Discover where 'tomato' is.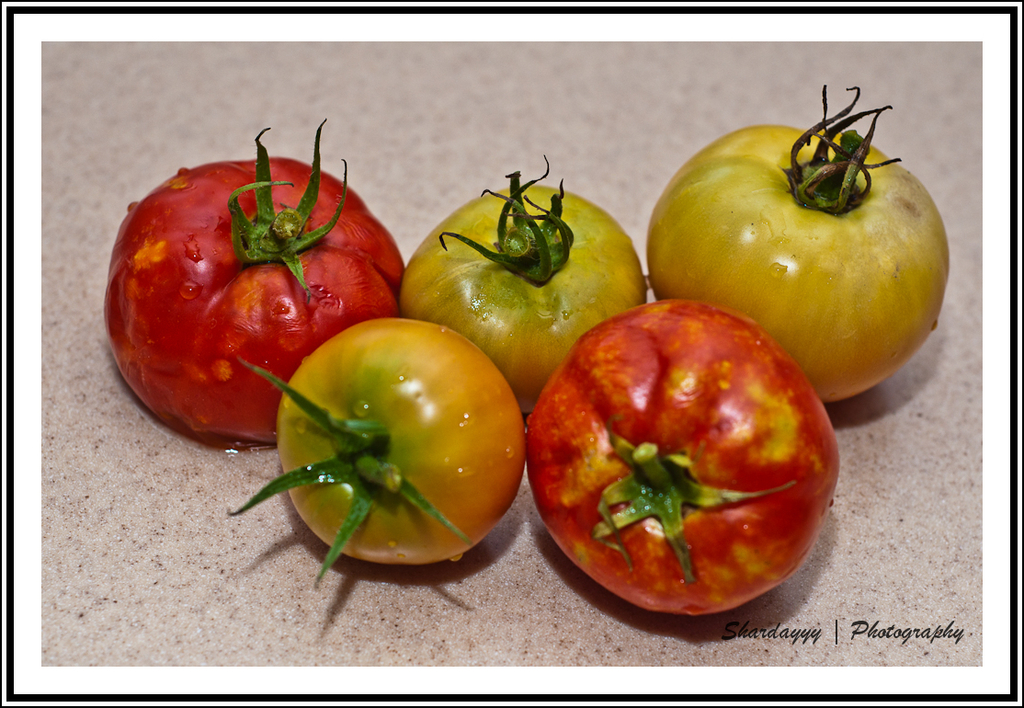
Discovered at box(235, 319, 525, 587).
